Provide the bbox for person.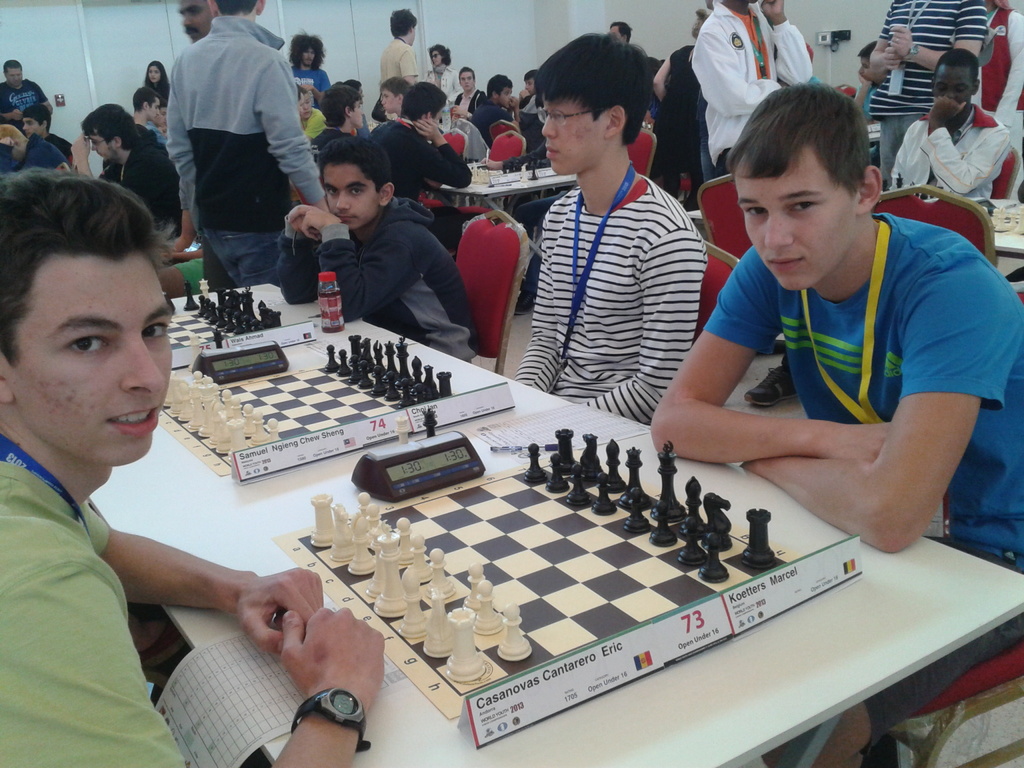
bbox=(378, 6, 419, 124).
